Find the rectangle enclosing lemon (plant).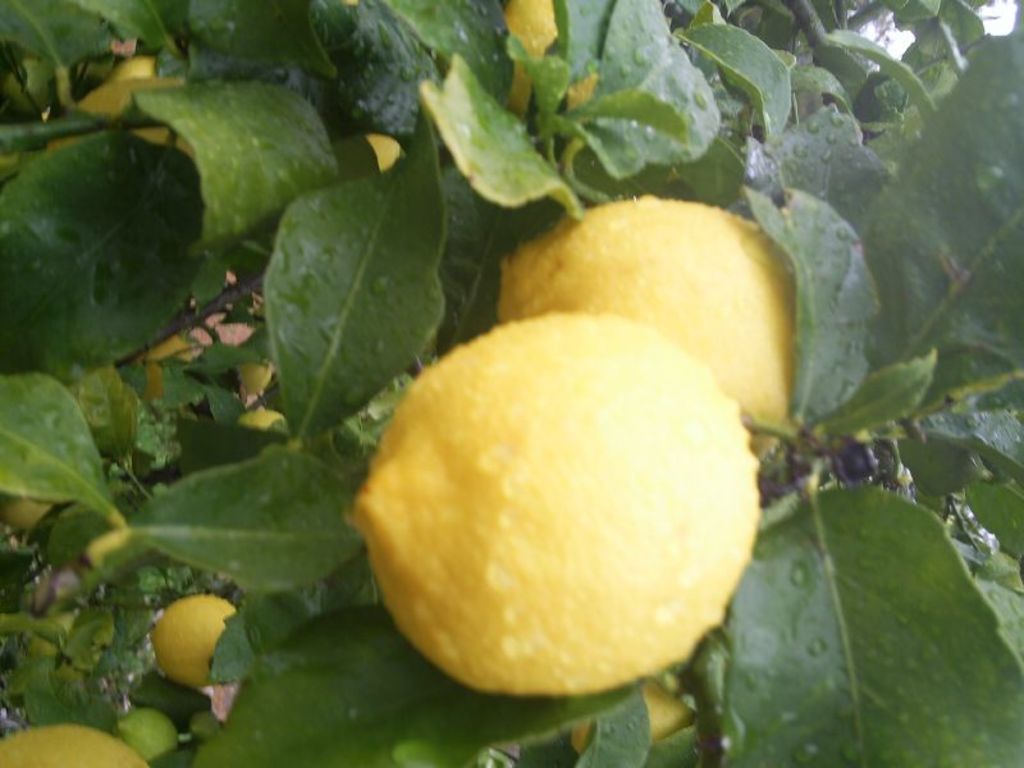
Rect(233, 406, 285, 428).
